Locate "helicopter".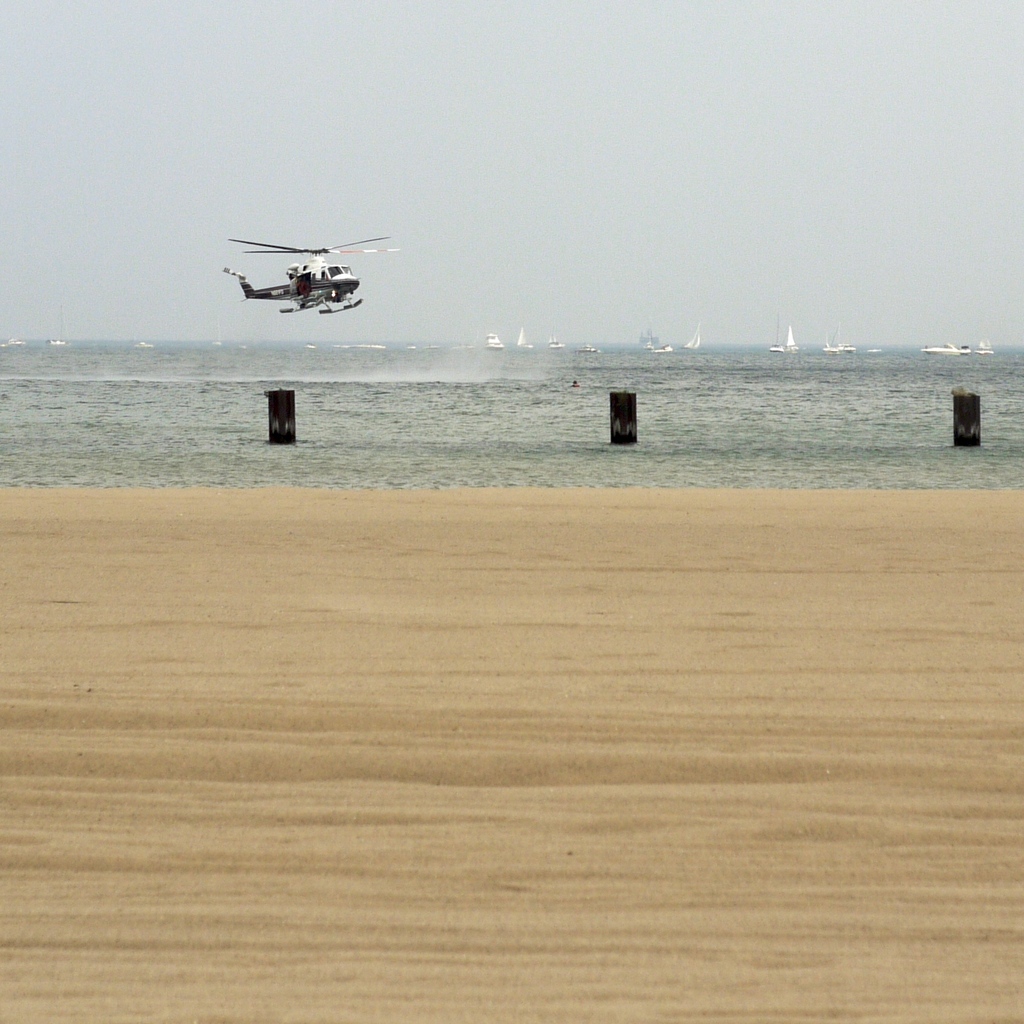
Bounding box: (219,236,394,323).
